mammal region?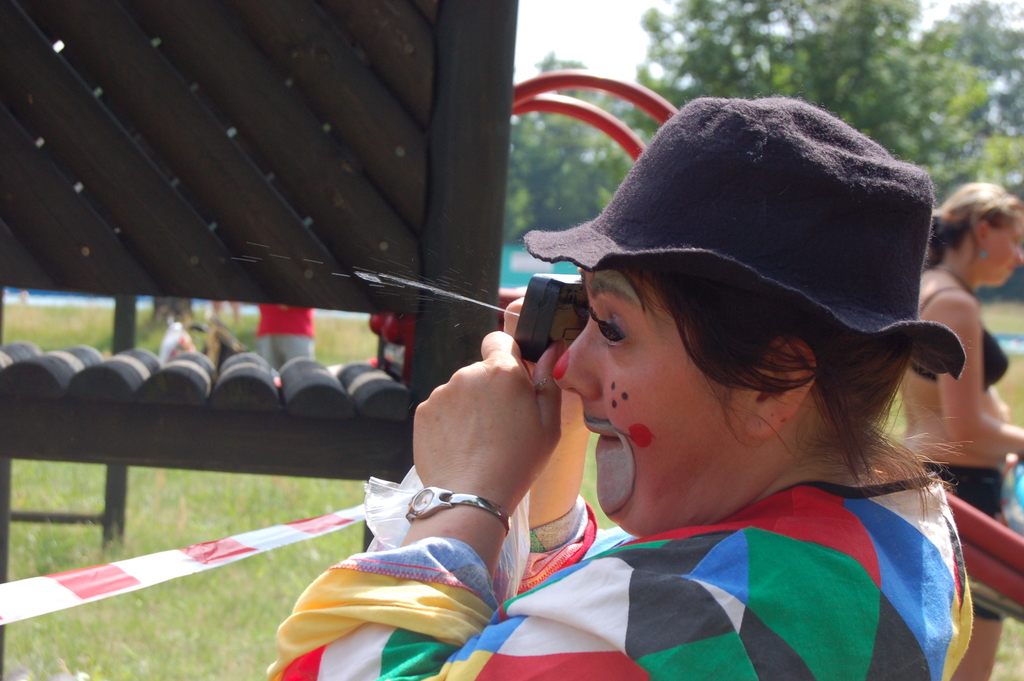
region(259, 297, 316, 372)
